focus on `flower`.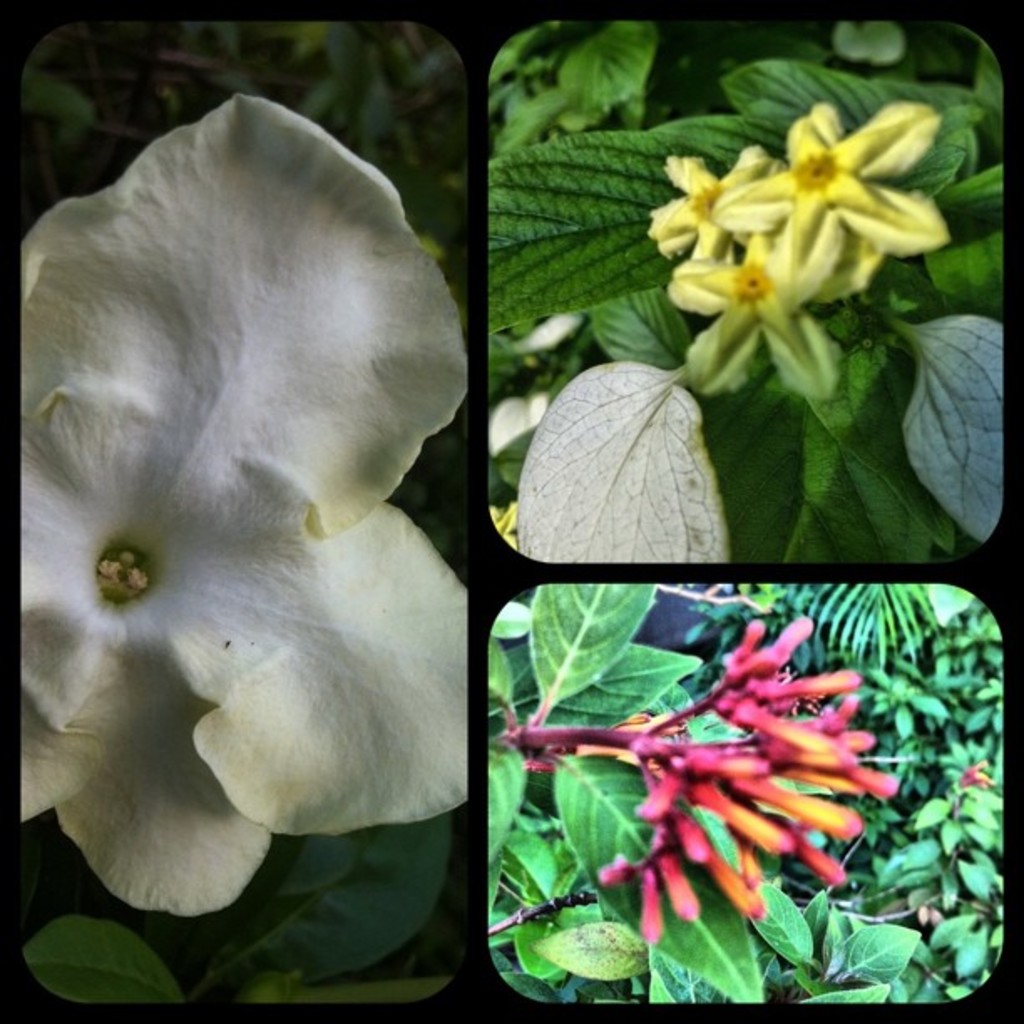
Focused at (25, 104, 475, 965).
